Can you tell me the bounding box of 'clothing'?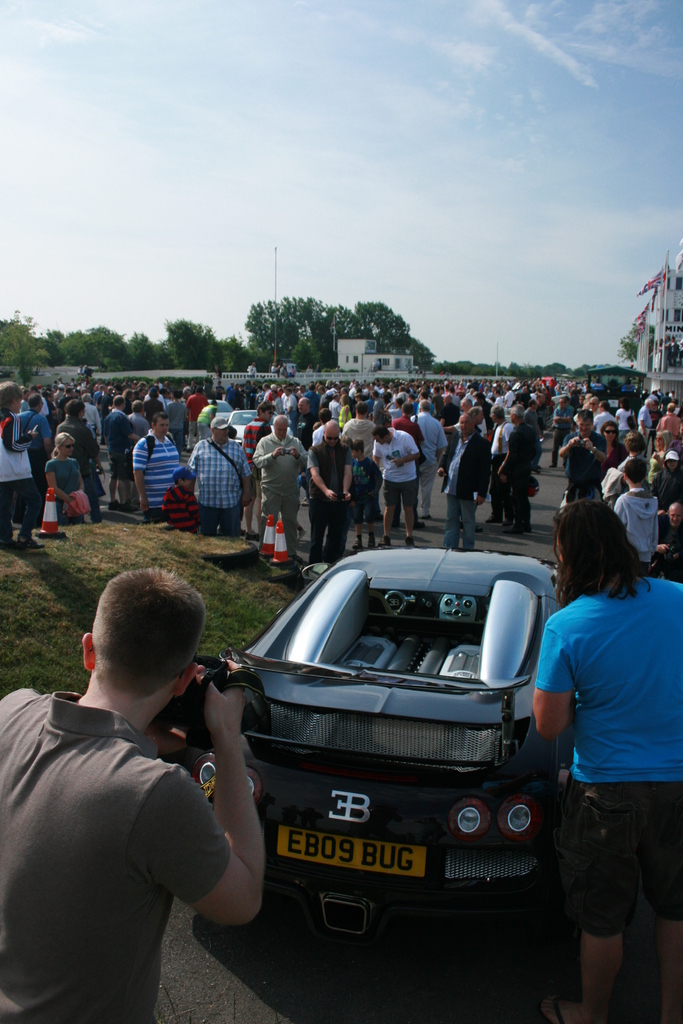
x1=256 y1=391 x2=265 y2=404.
